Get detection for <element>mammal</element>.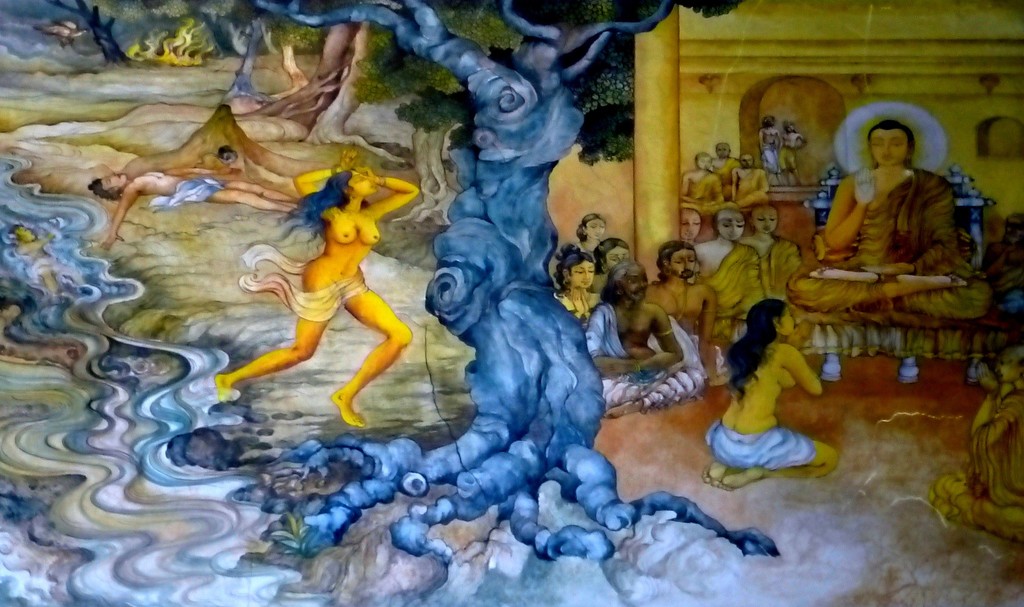
Detection: [left=717, top=301, right=837, bottom=488].
